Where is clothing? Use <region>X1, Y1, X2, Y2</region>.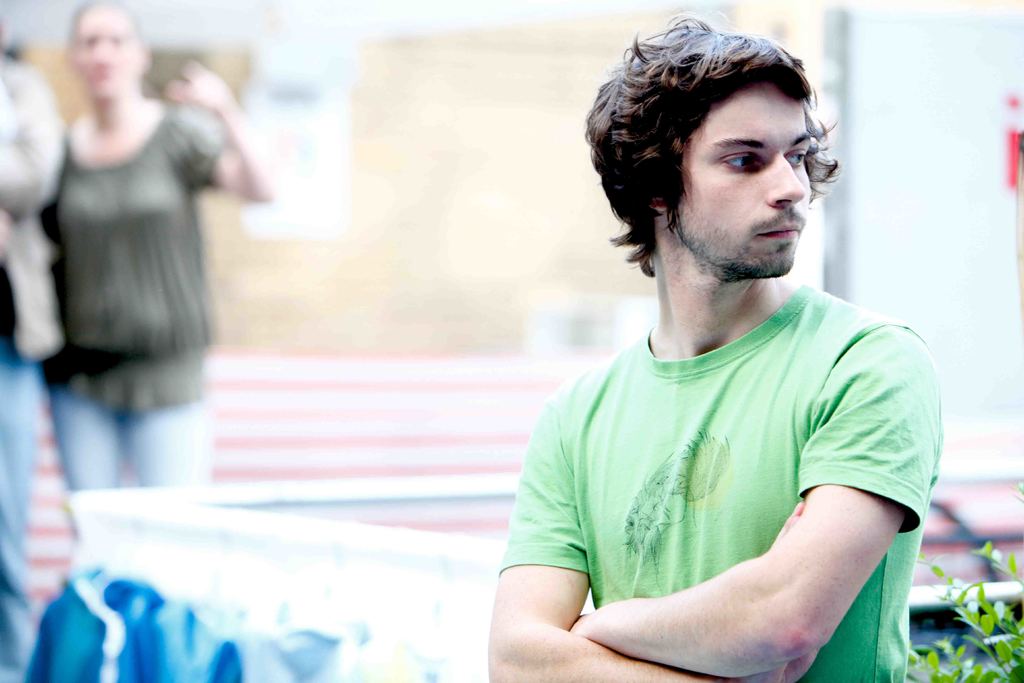
<region>491, 258, 927, 670</region>.
